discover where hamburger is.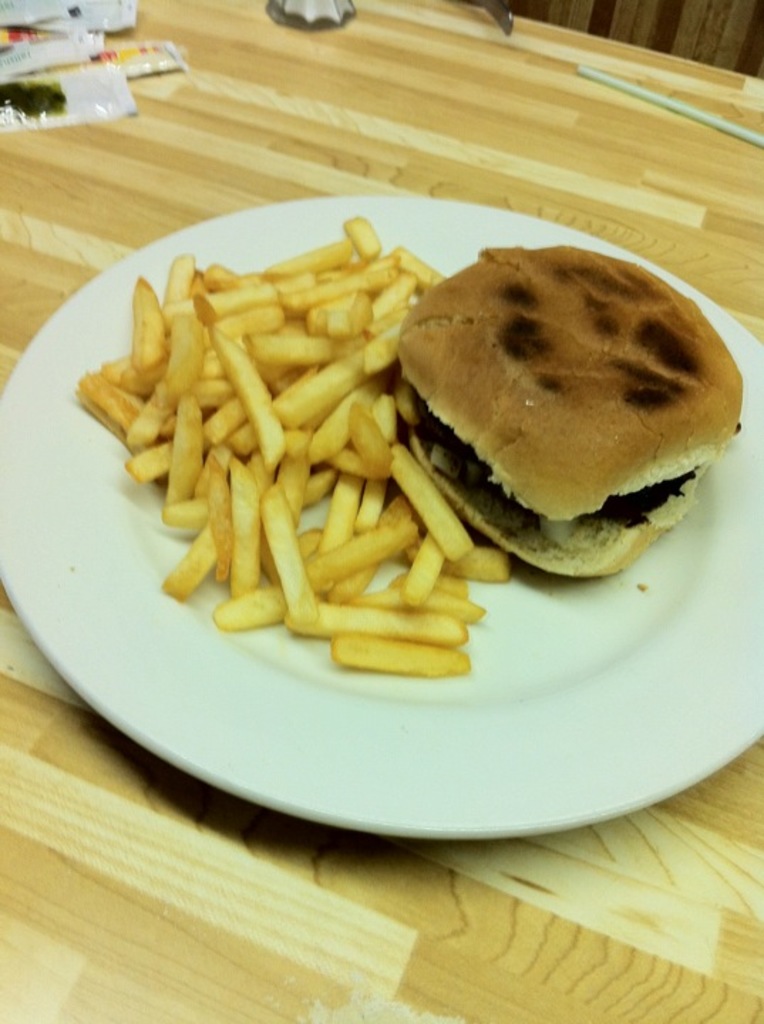
Discovered at <bbox>401, 245, 746, 580</bbox>.
